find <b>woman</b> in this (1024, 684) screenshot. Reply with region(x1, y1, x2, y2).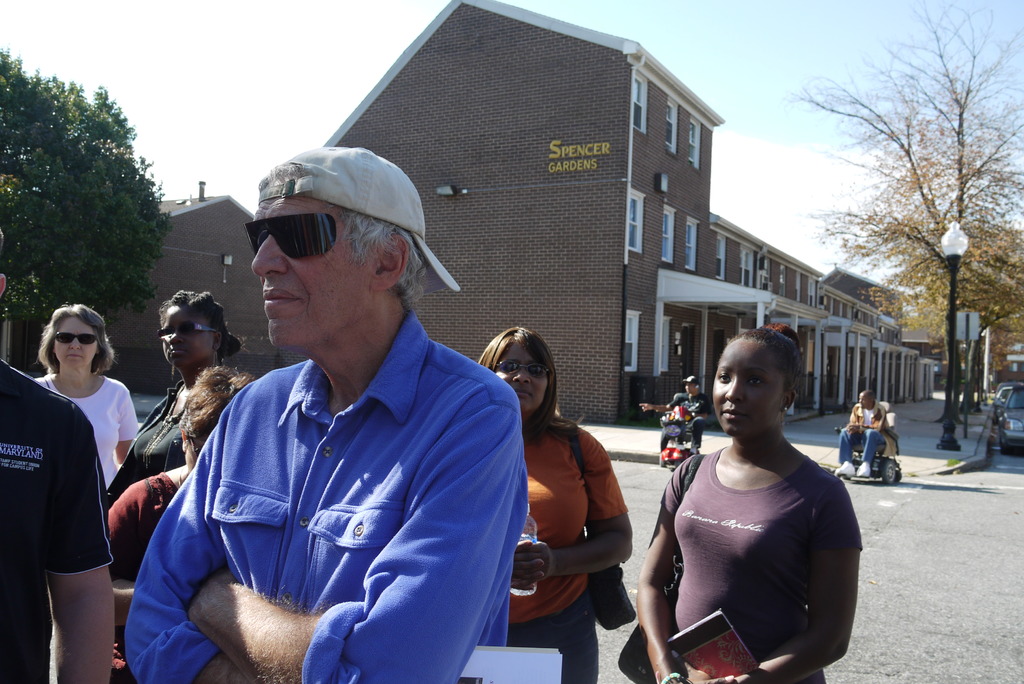
region(32, 307, 143, 480).
